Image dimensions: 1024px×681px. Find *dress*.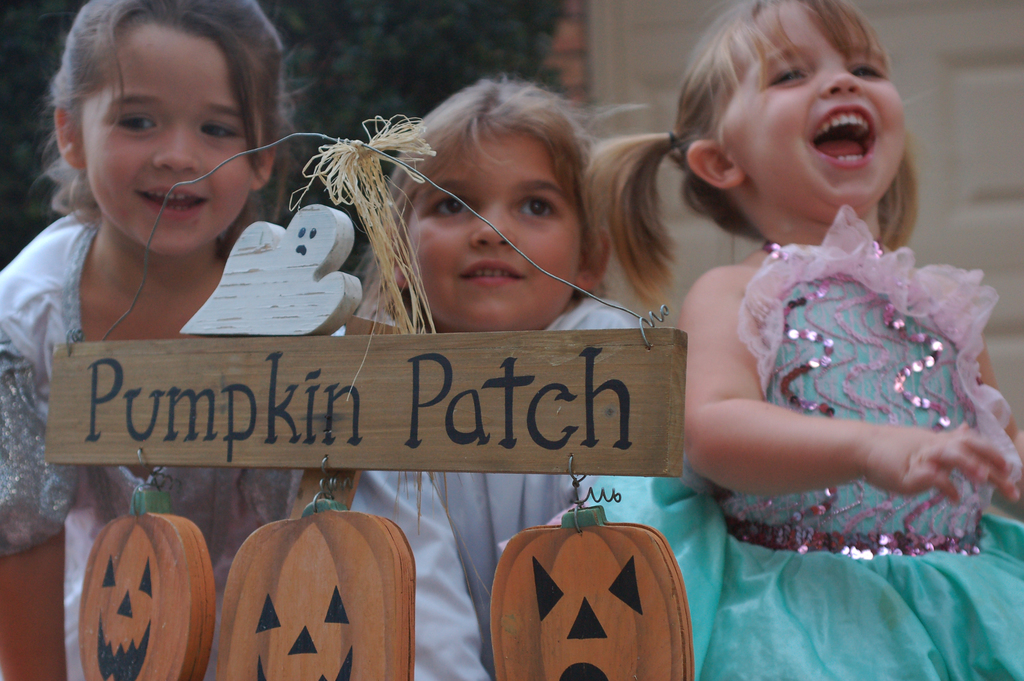
Rect(588, 206, 1023, 680).
